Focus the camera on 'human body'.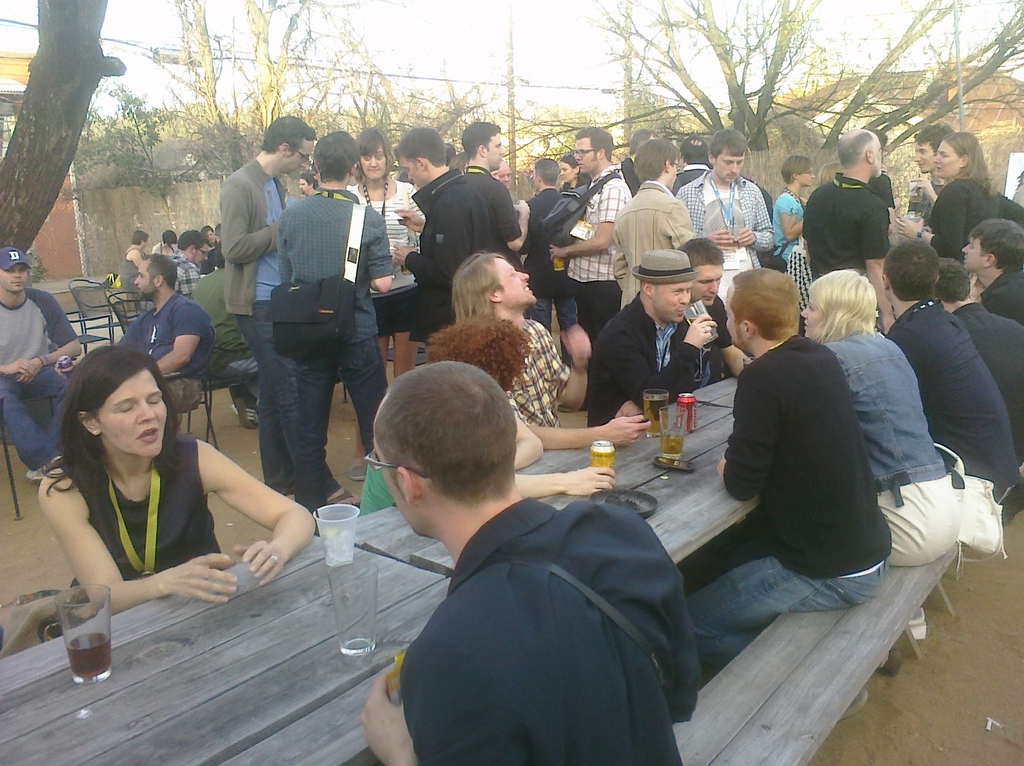
Focus region: <region>37, 345, 316, 607</region>.
